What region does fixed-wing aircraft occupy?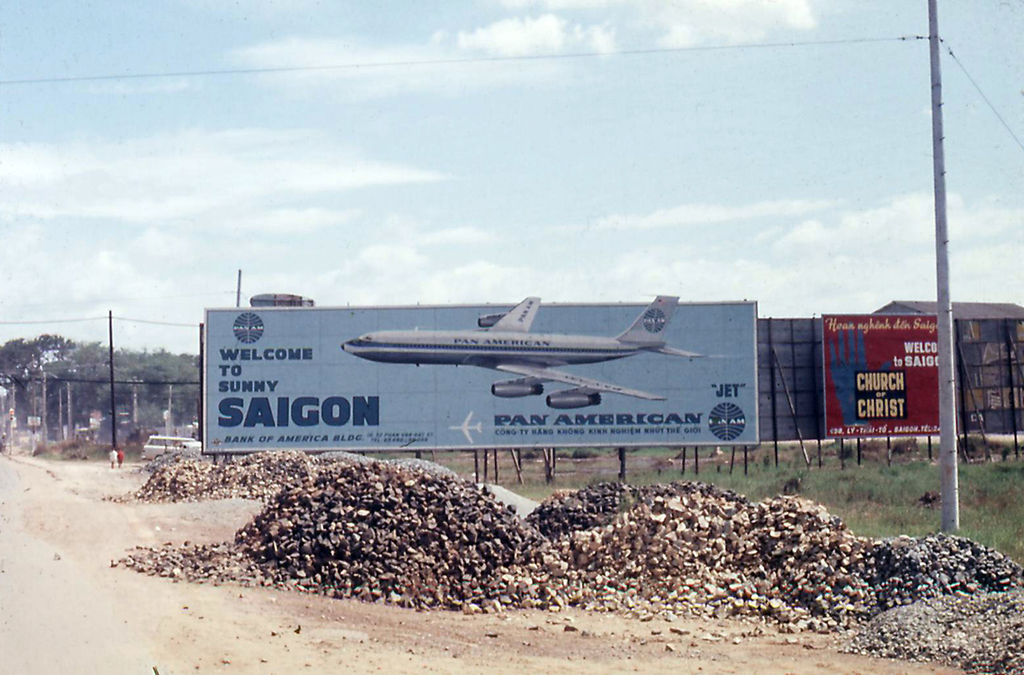
(337,296,701,411).
